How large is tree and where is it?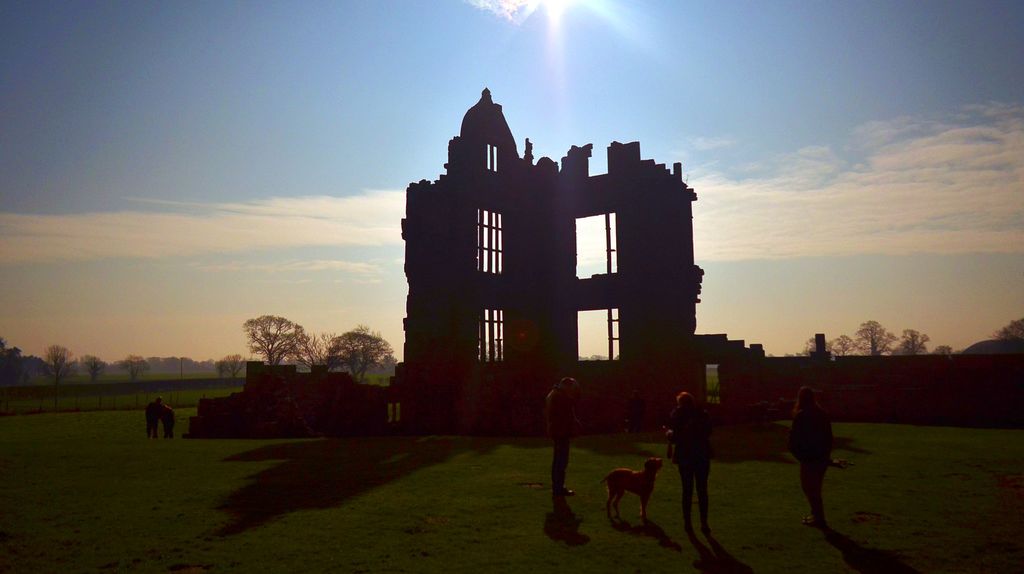
Bounding box: <bbox>85, 352, 105, 394</bbox>.
